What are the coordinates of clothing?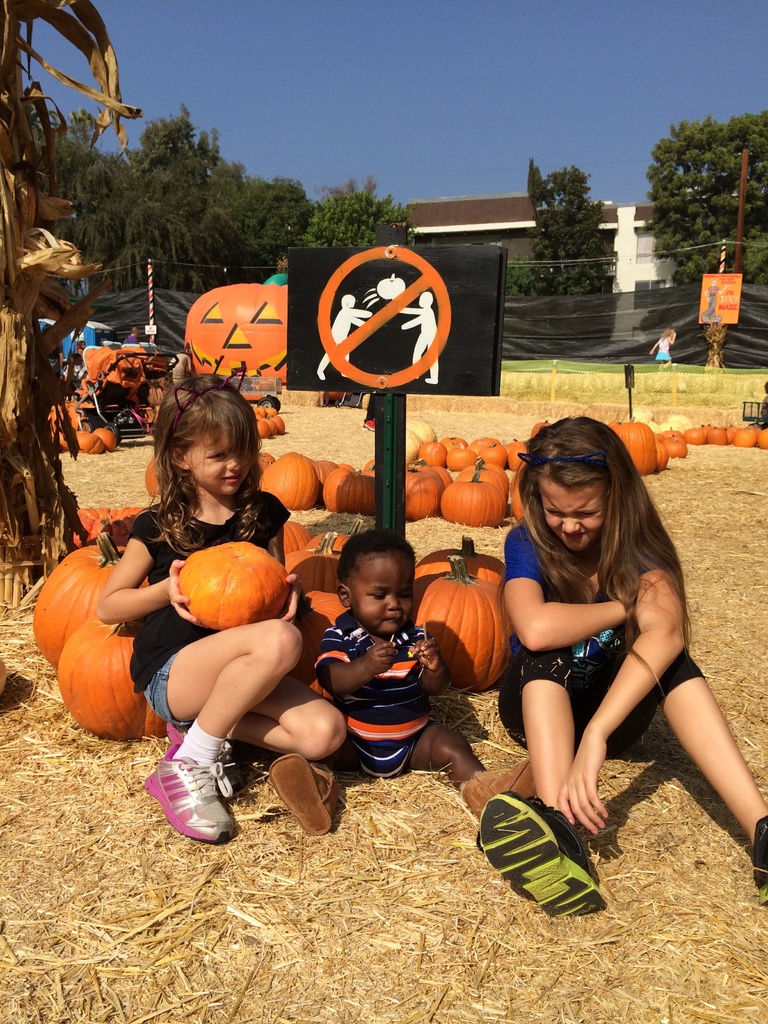
<box>491,512,702,748</box>.
